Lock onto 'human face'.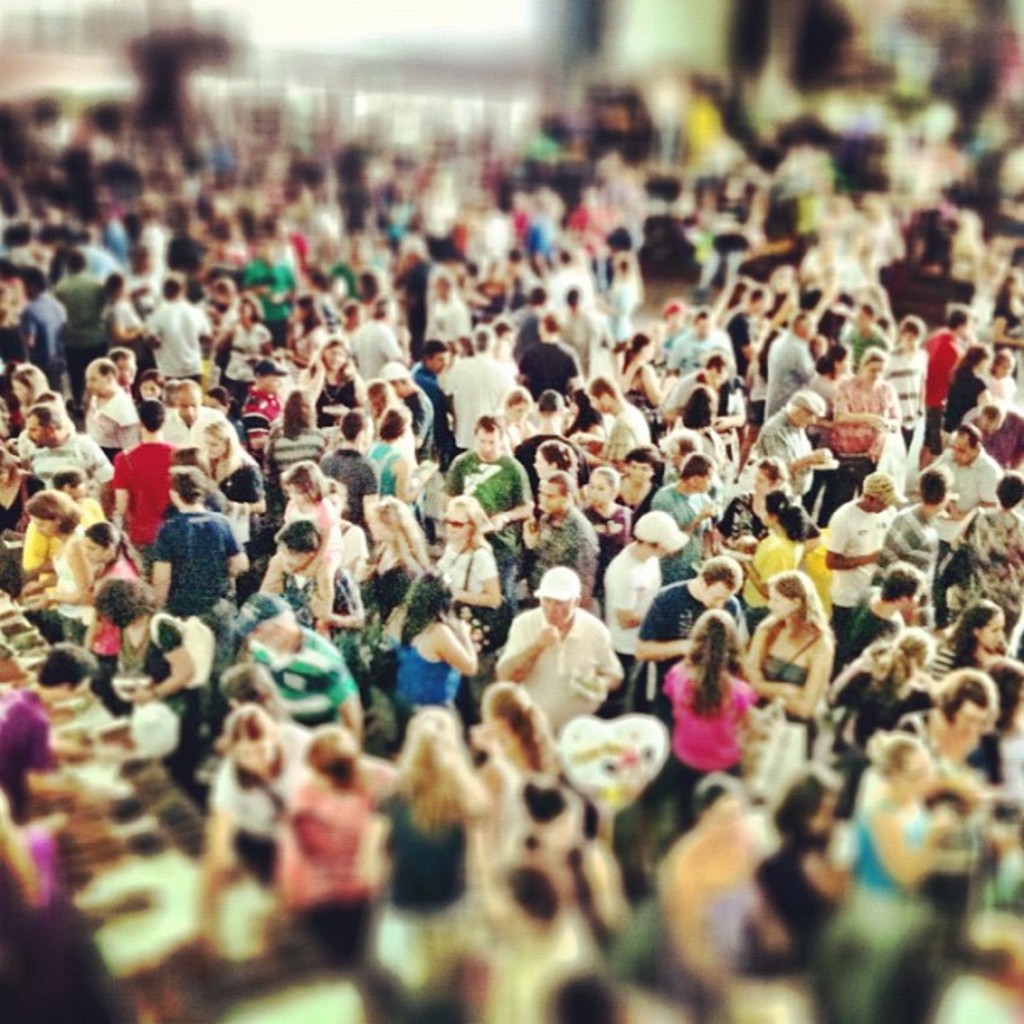
Locked: (79,537,115,567).
